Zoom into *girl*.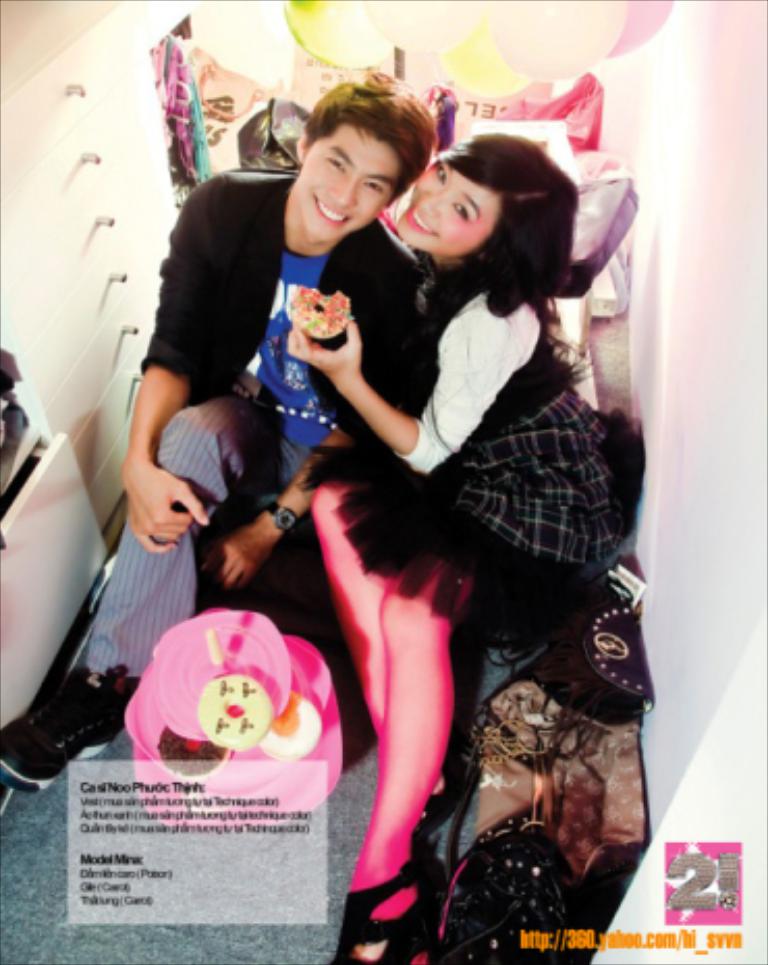
Zoom target: 284 125 631 963.
